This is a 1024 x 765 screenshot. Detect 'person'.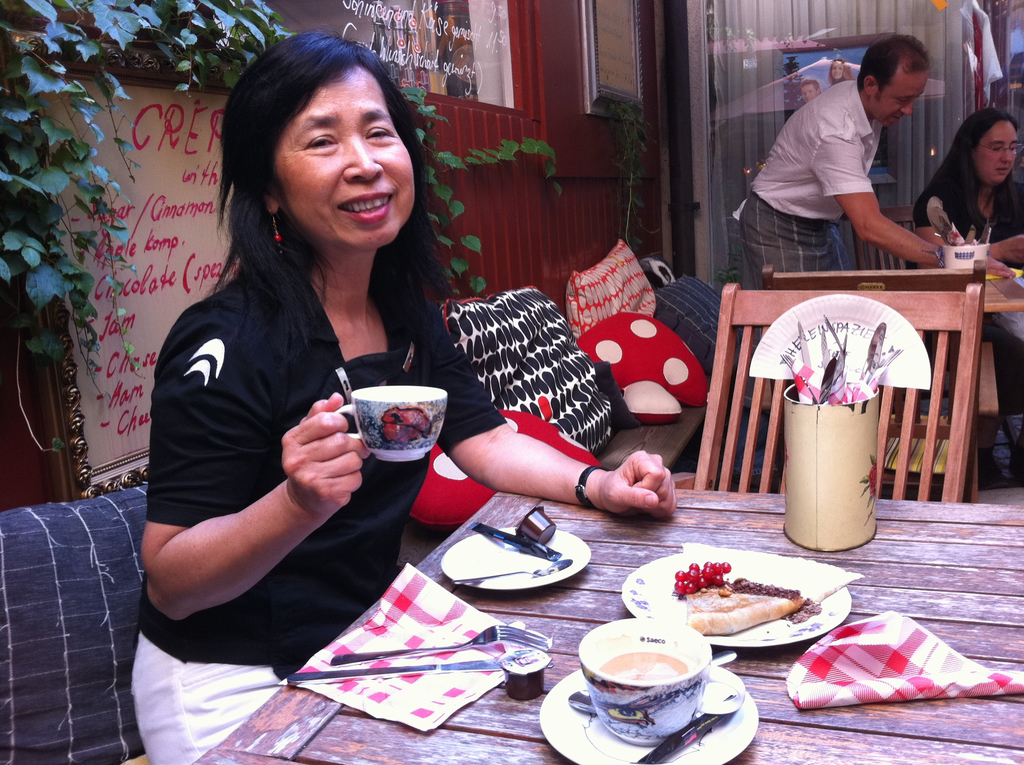
bbox=[911, 108, 1023, 490].
